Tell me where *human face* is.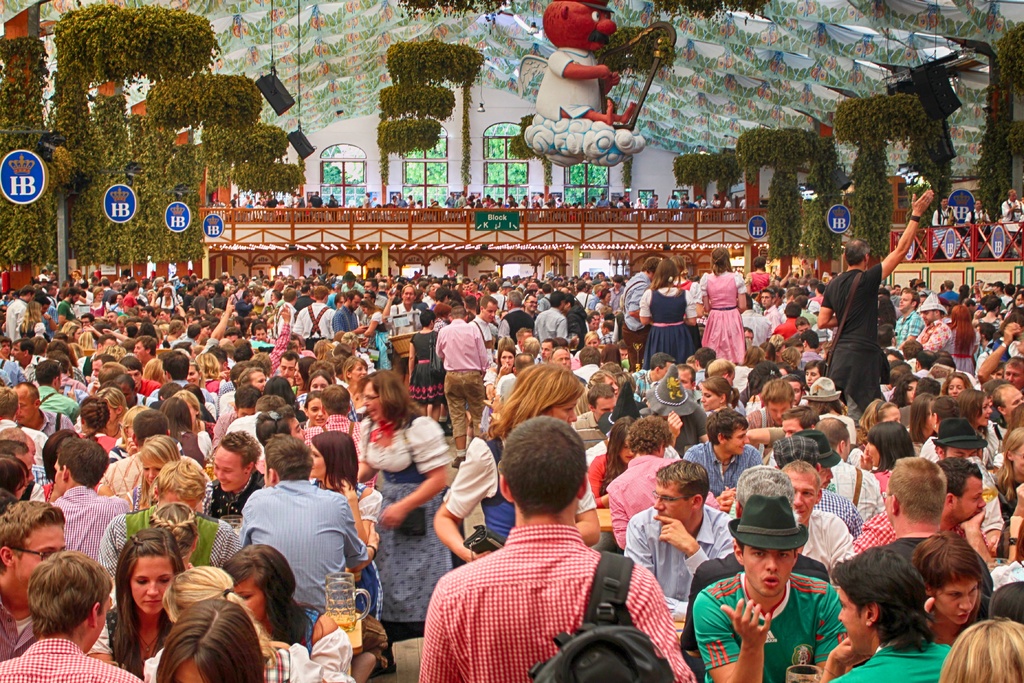
*human face* is at left=835, top=589, right=869, bottom=653.
